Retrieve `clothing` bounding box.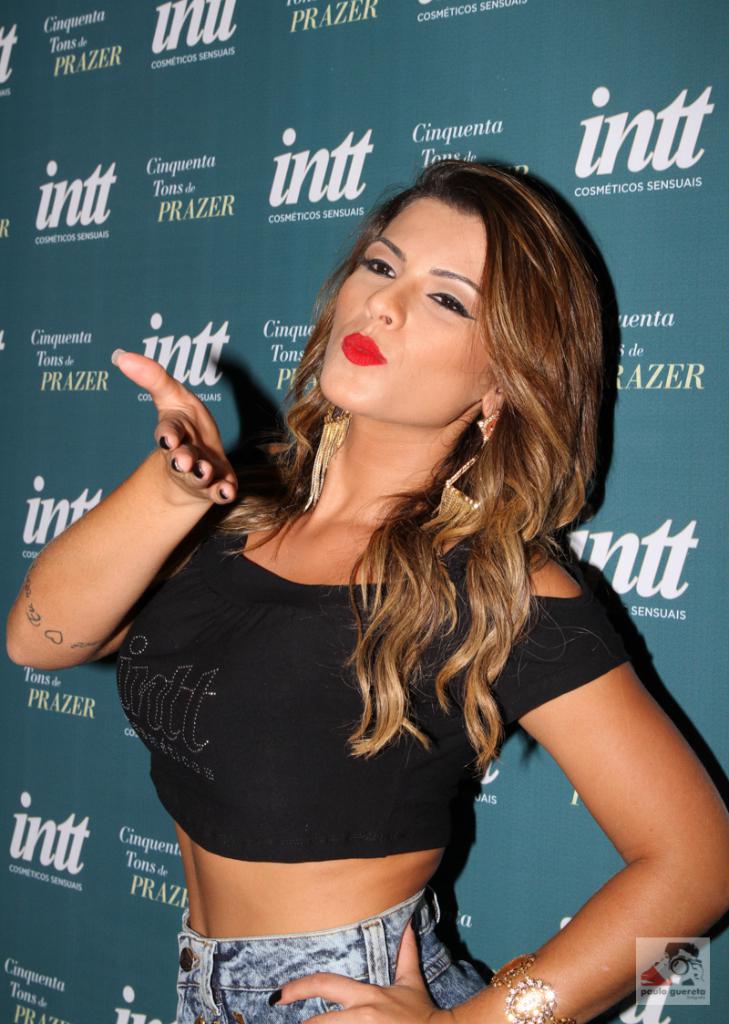
Bounding box: <box>128,327,662,989</box>.
